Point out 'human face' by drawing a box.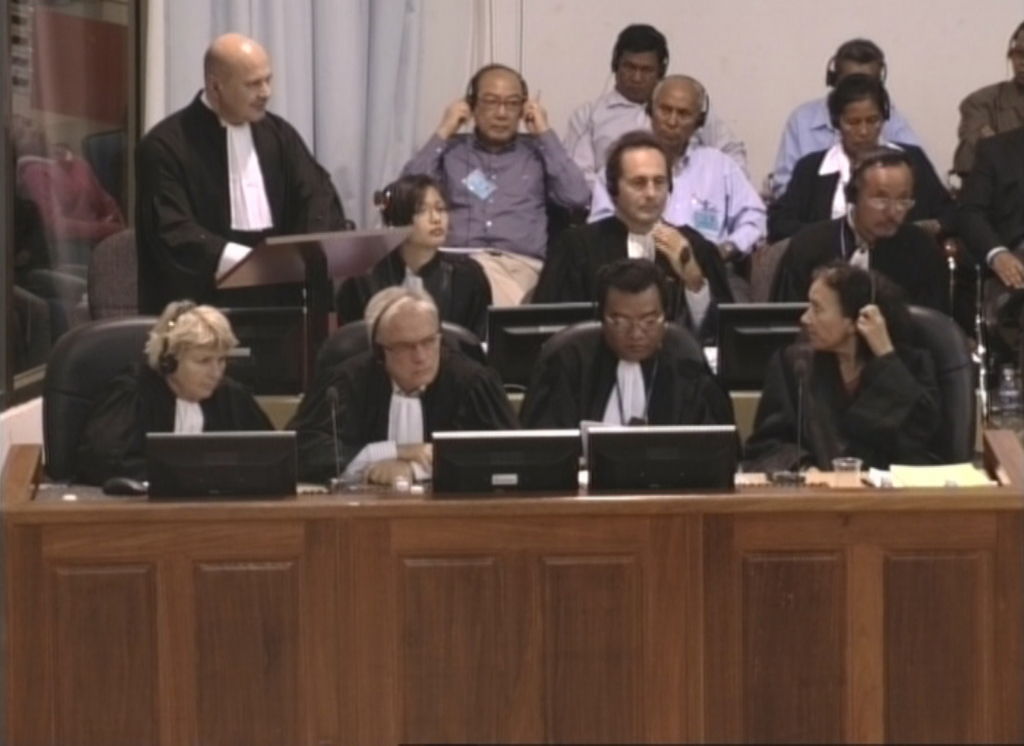
l=410, t=194, r=451, b=245.
